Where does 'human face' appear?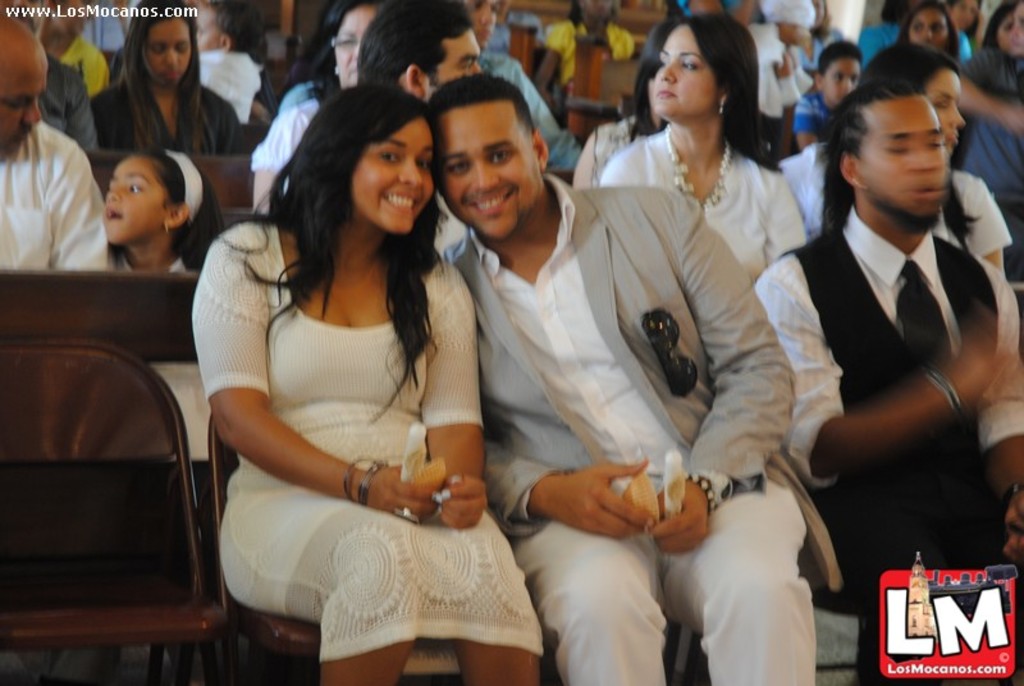
Appears at x1=433, y1=36, x2=481, y2=95.
